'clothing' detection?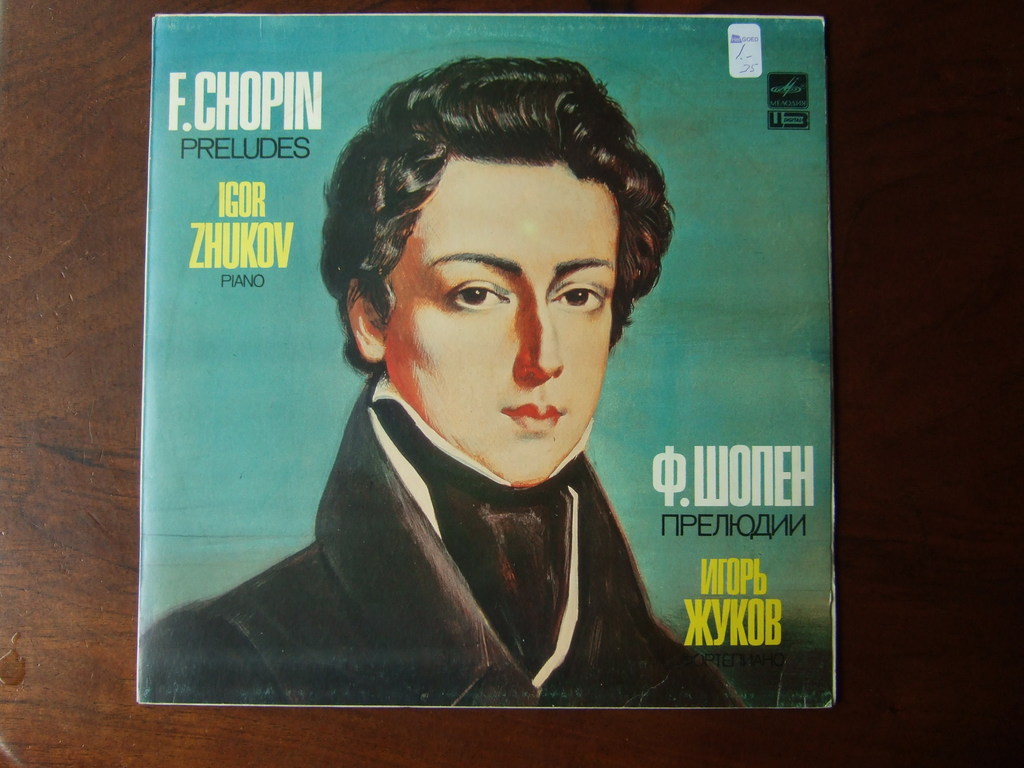
<region>162, 337, 725, 700</region>
